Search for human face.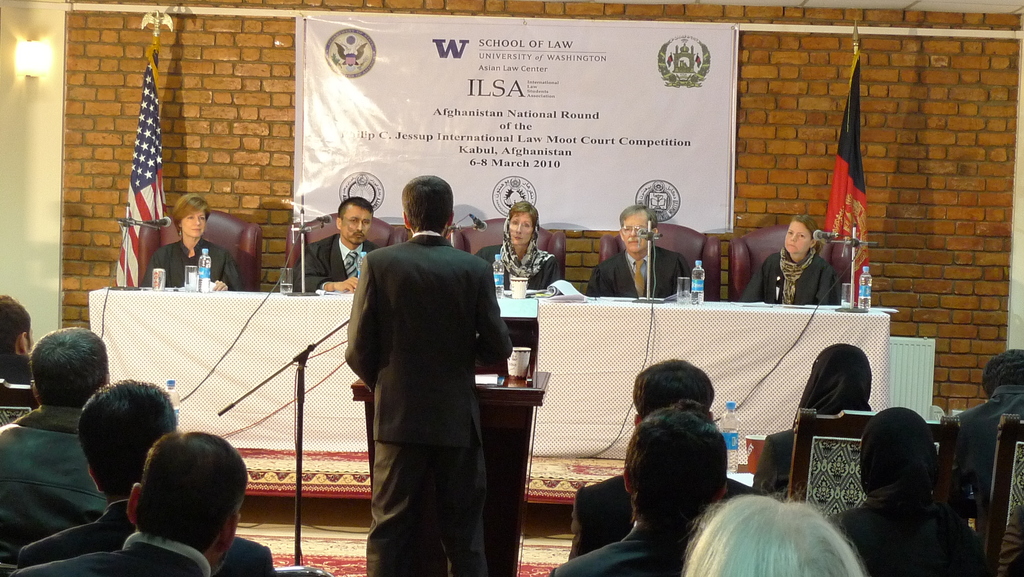
Found at [340,207,372,245].
